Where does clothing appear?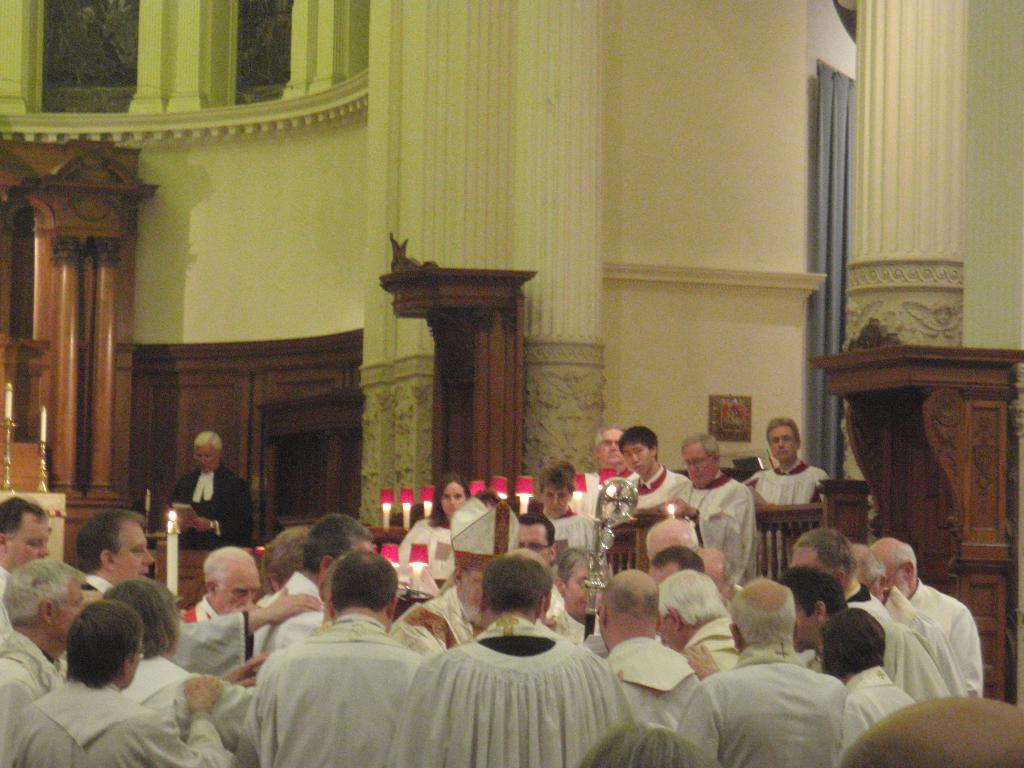
Appears at l=254, t=573, r=331, b=673.
